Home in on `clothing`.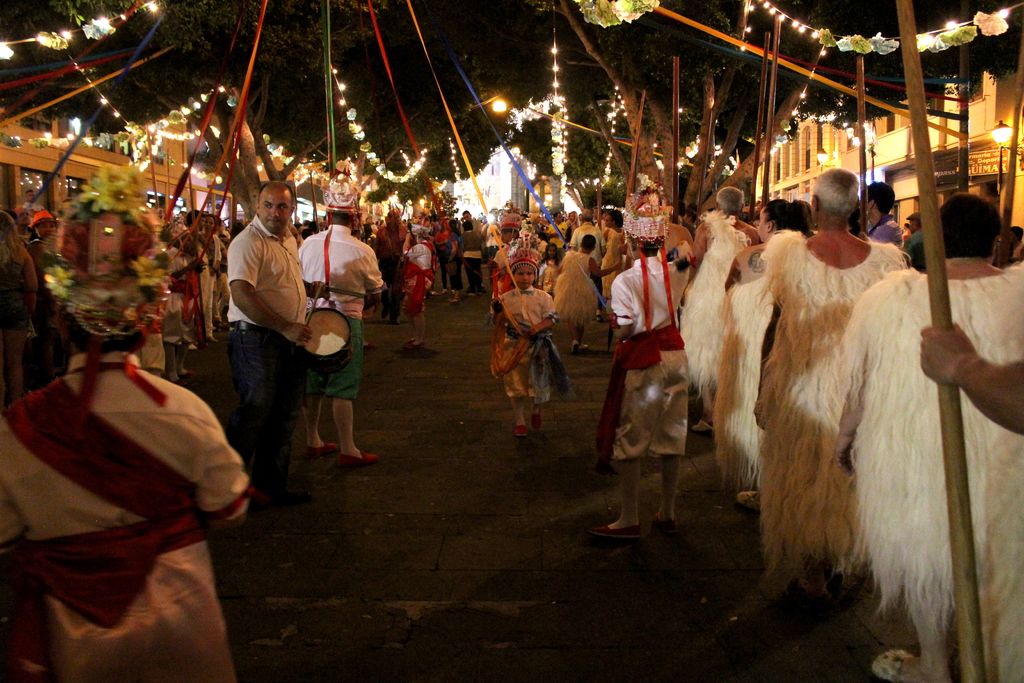
Homed in at x1=294 y1=217 x2=381 y2=400.
